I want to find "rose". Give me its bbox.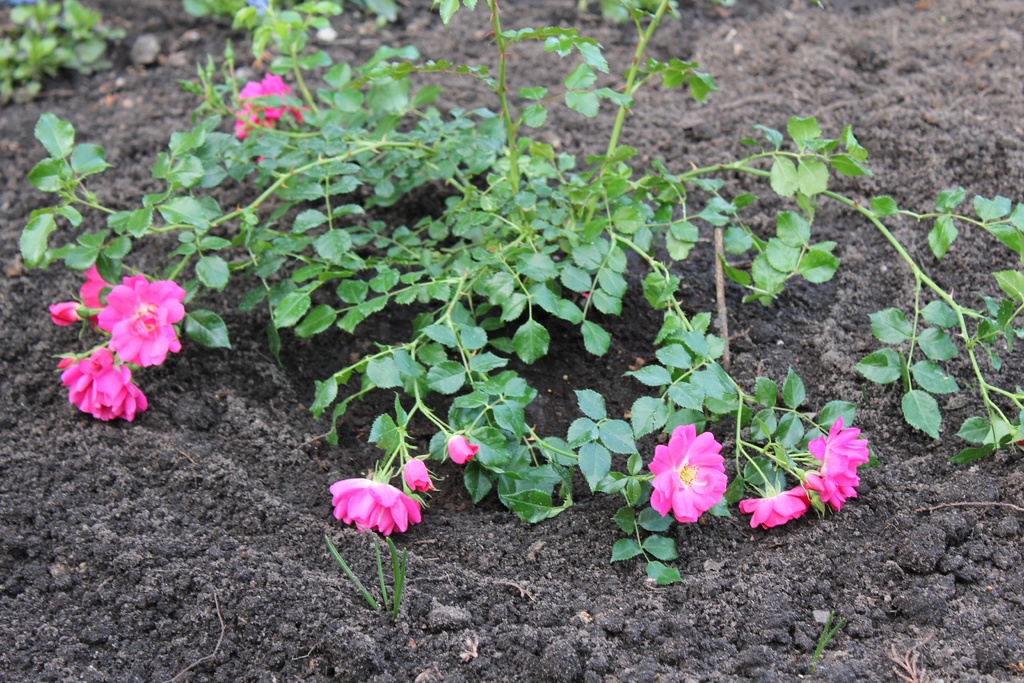
rect(806, 415, 869, 515).
